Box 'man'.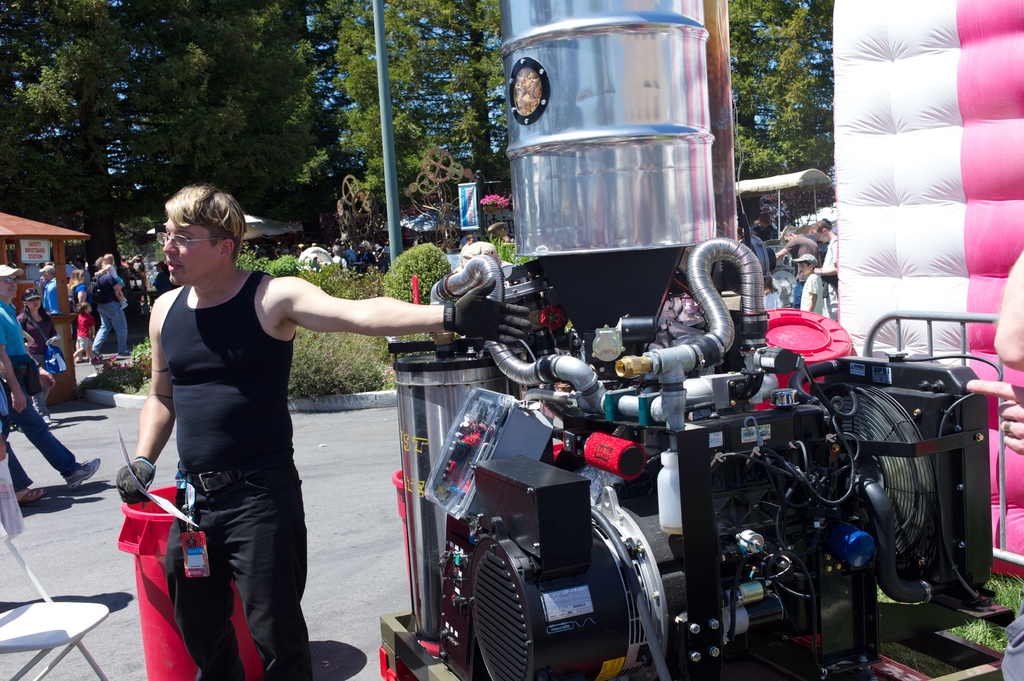
l=771, t=220, r=815, b=309.
